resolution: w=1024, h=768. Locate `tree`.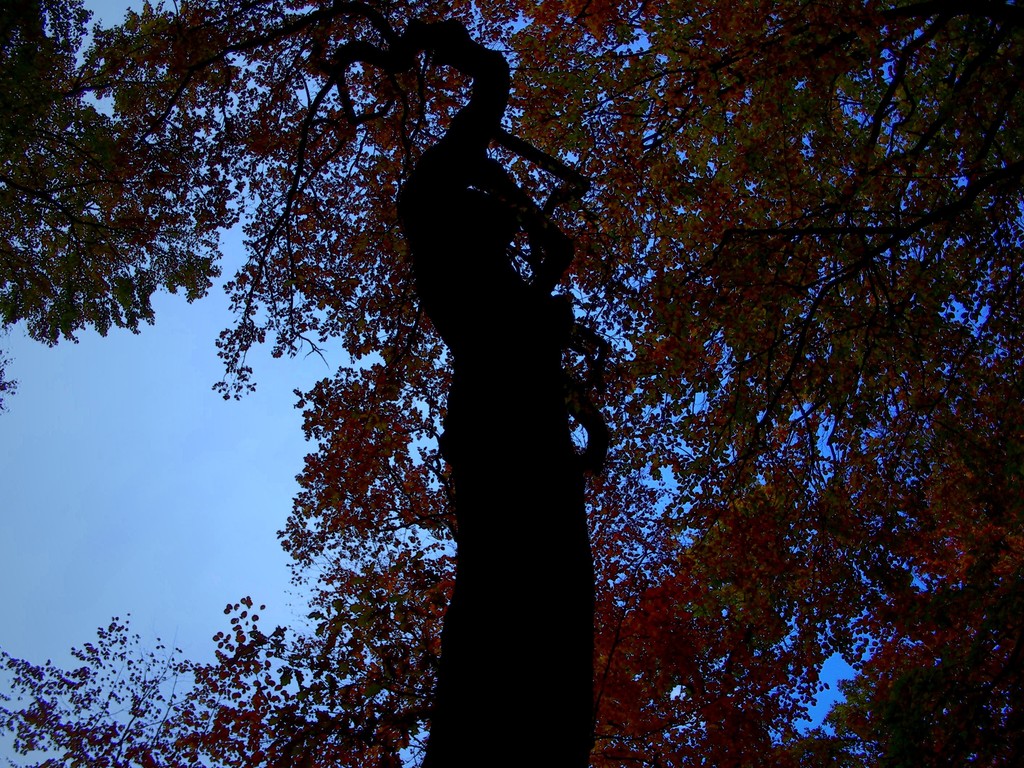
box(65, 30, 1002, 744).
